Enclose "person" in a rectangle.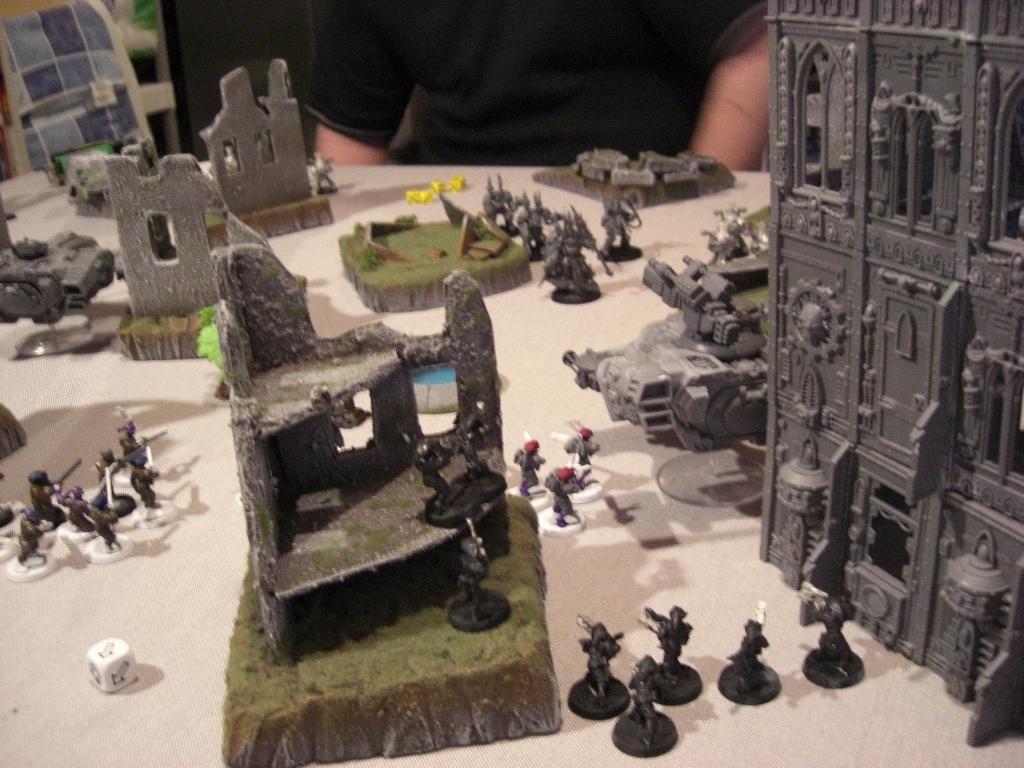
box(567, 429, 600, 478).
